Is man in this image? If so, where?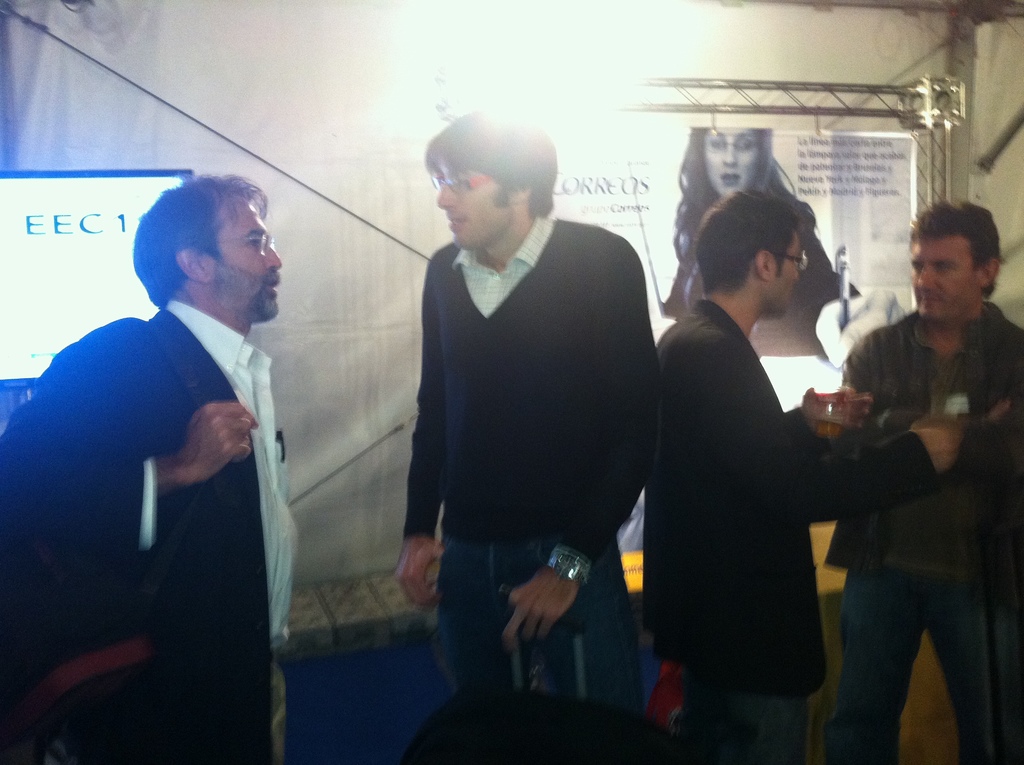
Yes, at BBox(391, 111, 664, 764).
